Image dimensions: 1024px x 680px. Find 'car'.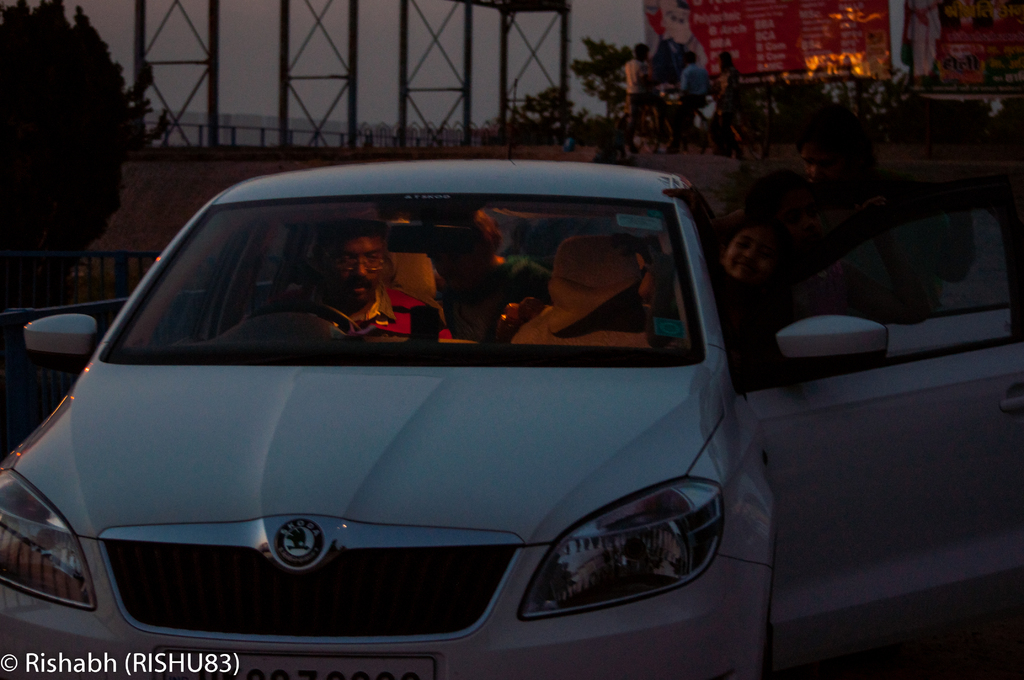
(x1=0, y1=76, x2=885, y2=679).
